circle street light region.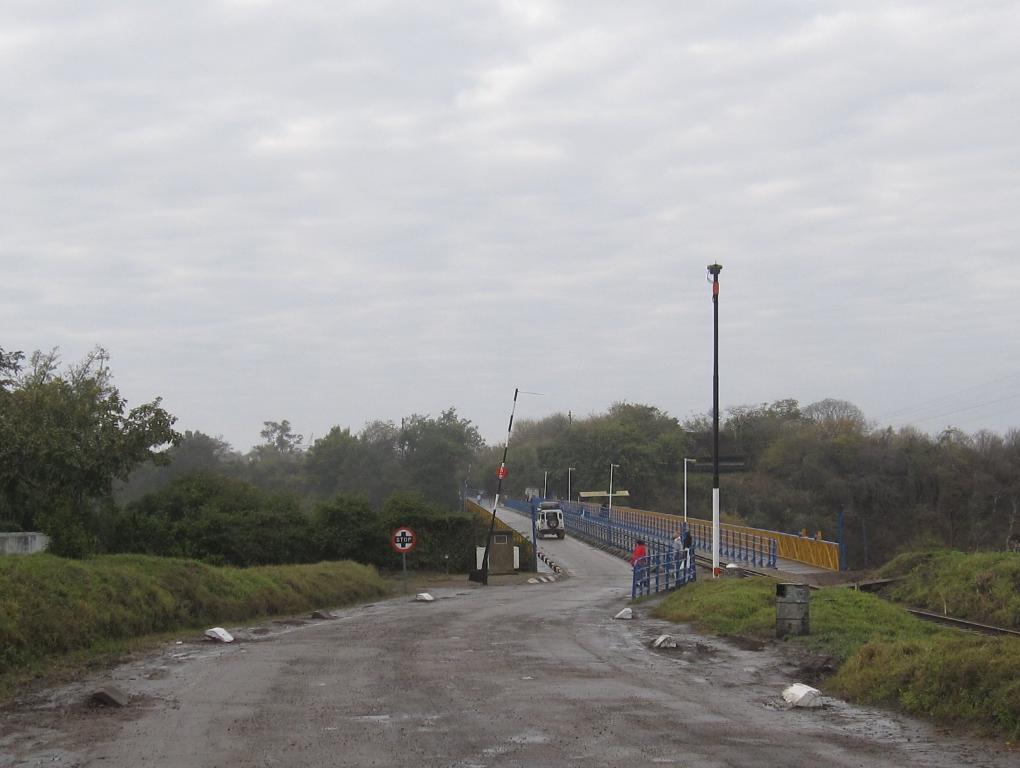
Region: crop(677, 458, 698, 546).
